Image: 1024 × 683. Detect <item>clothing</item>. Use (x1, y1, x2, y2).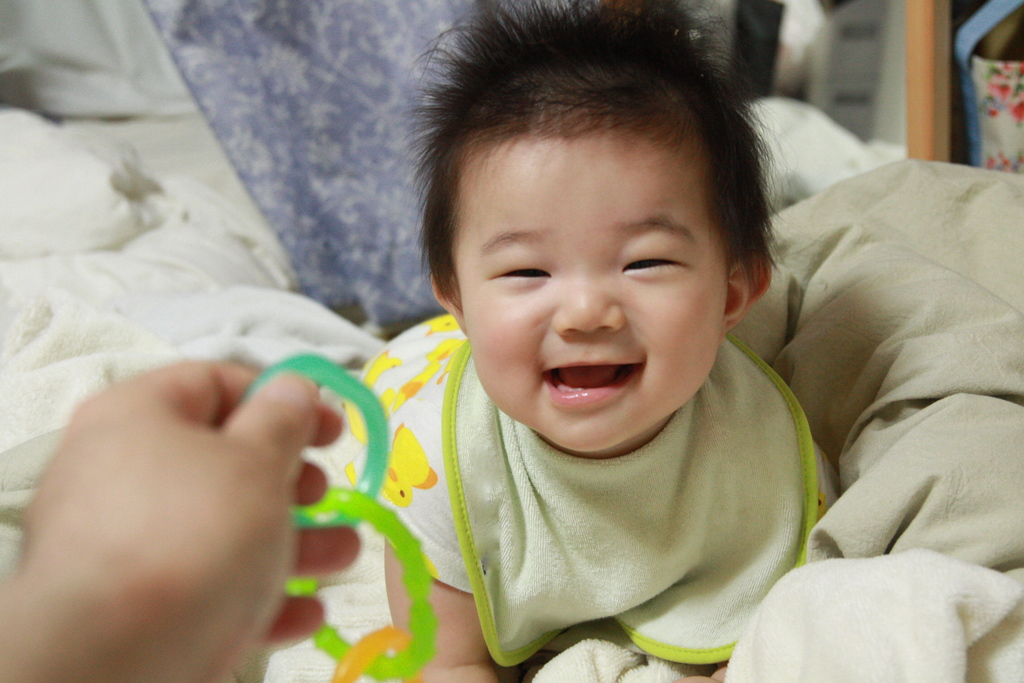
(324, 327, 866, 658).
